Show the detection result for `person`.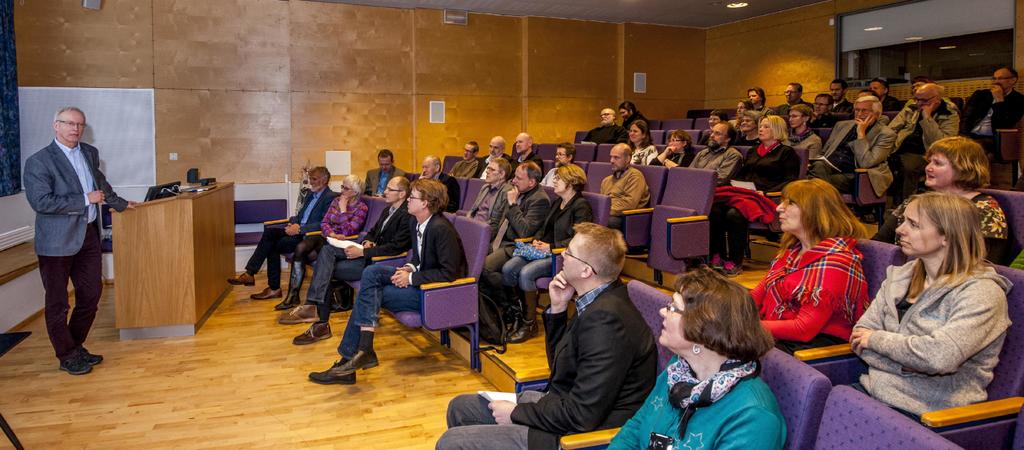
[x1=776, y1=84, x2=816, y2=110].
